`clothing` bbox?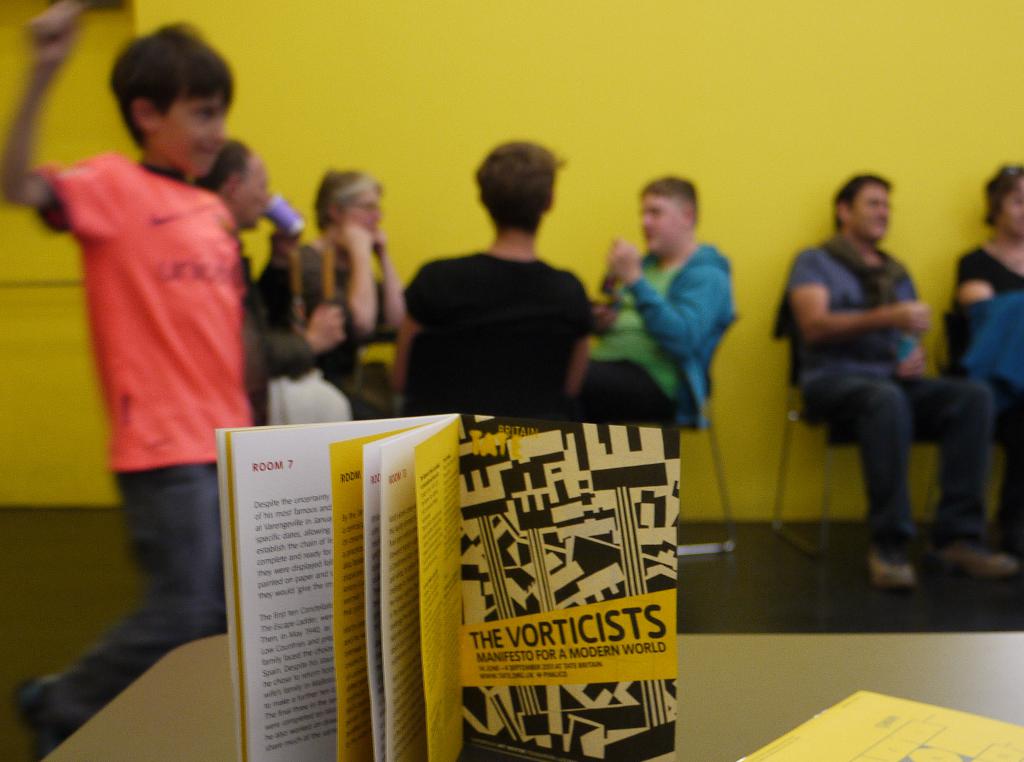
select_region(952, 251, 1023, 503)
